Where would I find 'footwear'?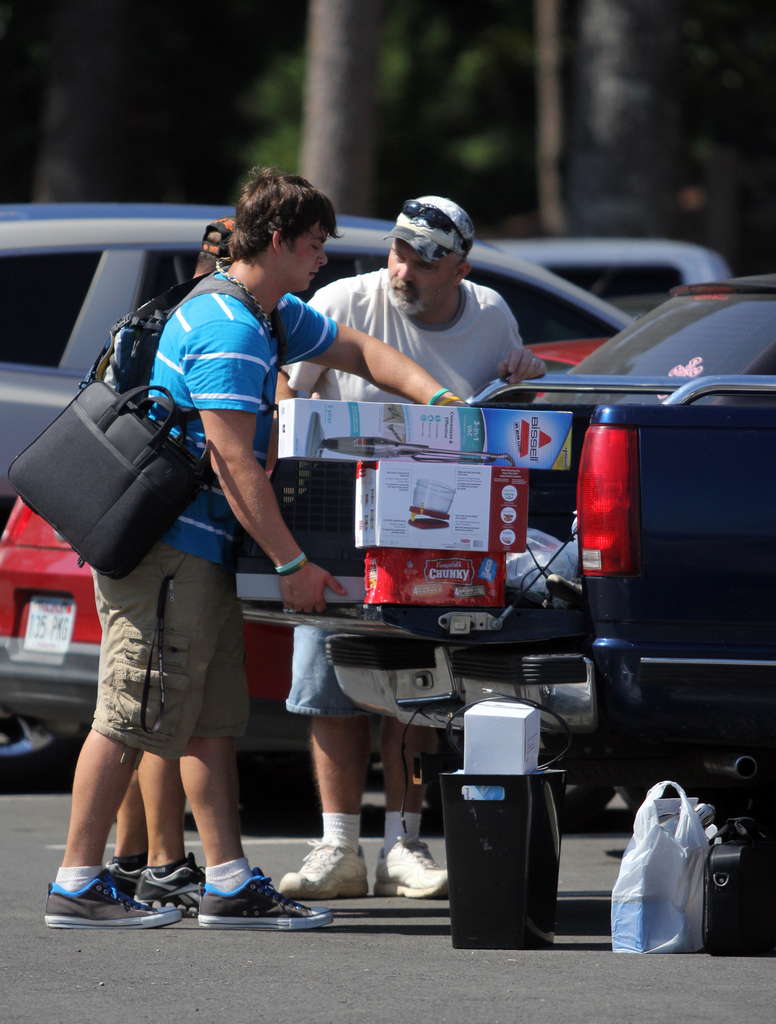
At rect(372, 838, 461, 901).
